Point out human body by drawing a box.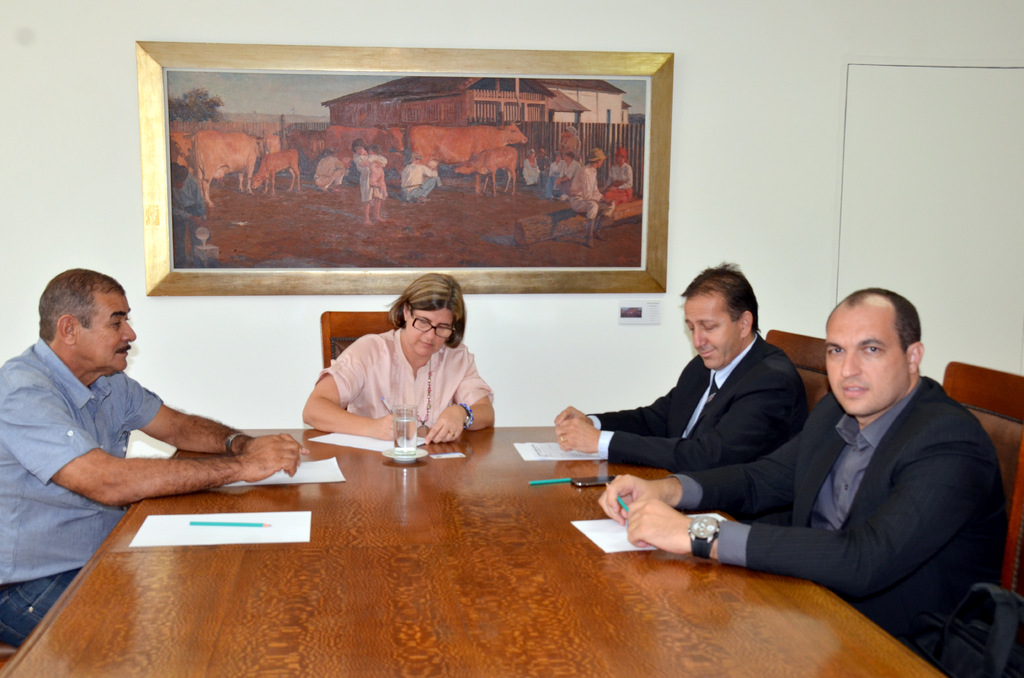
select_region(396, 152, 438, 202).
